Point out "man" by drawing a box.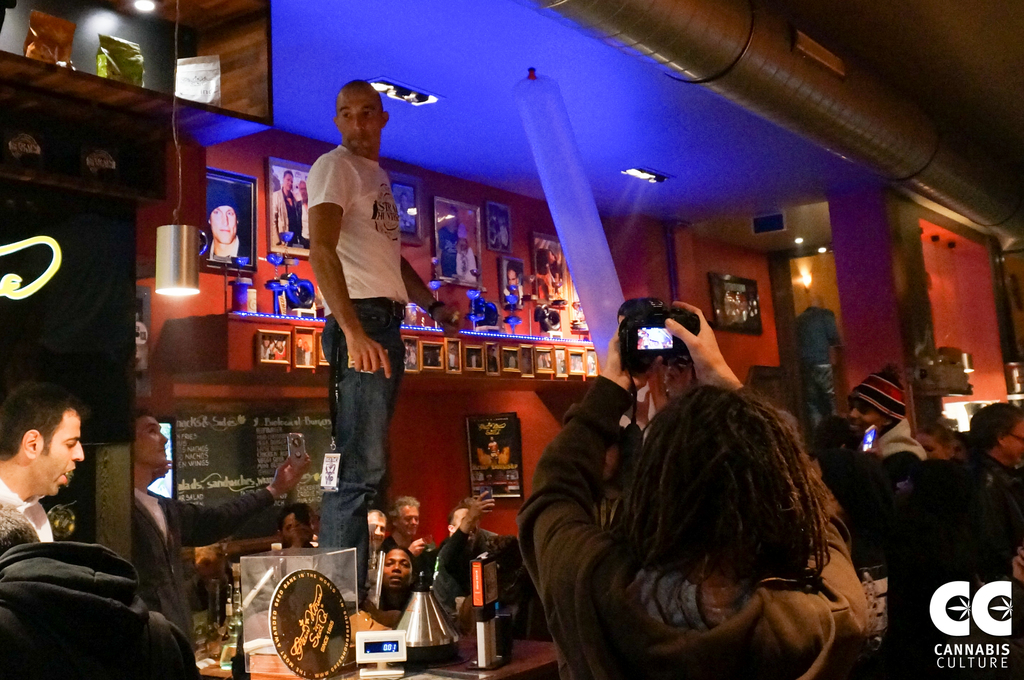
437,202,479,278.
